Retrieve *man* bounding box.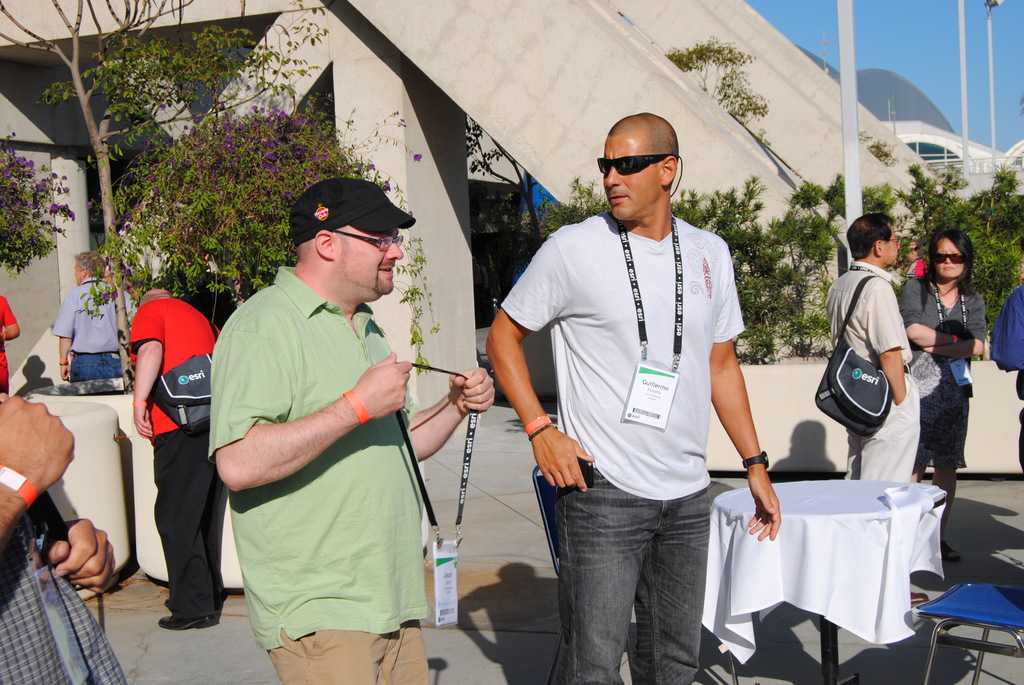
Bounding box: <bbox>206, 176, 493, 684</bbox>.
